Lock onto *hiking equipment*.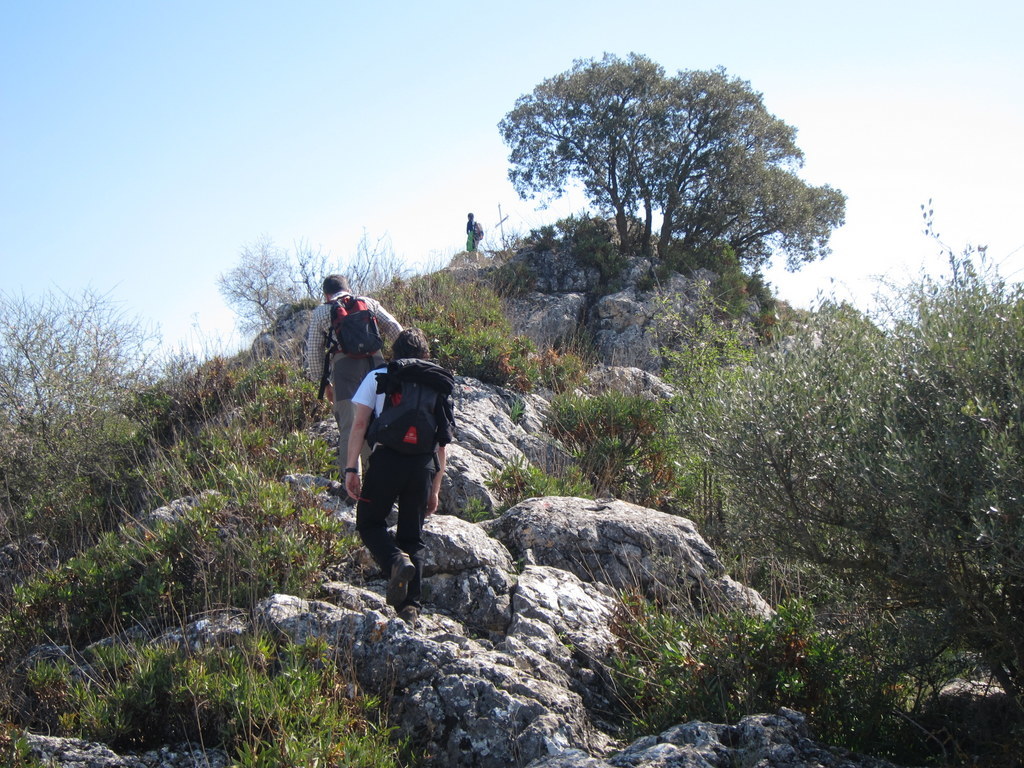
Locked: 358 358 472 476.
